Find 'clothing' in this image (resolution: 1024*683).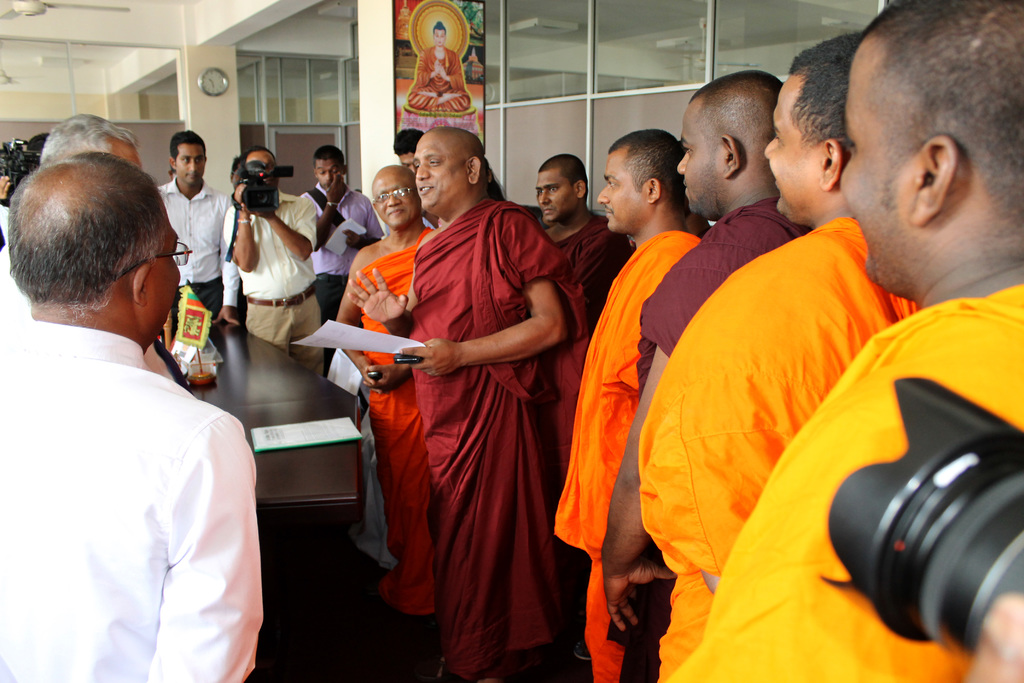
detection(618, 194, 807, 682).
